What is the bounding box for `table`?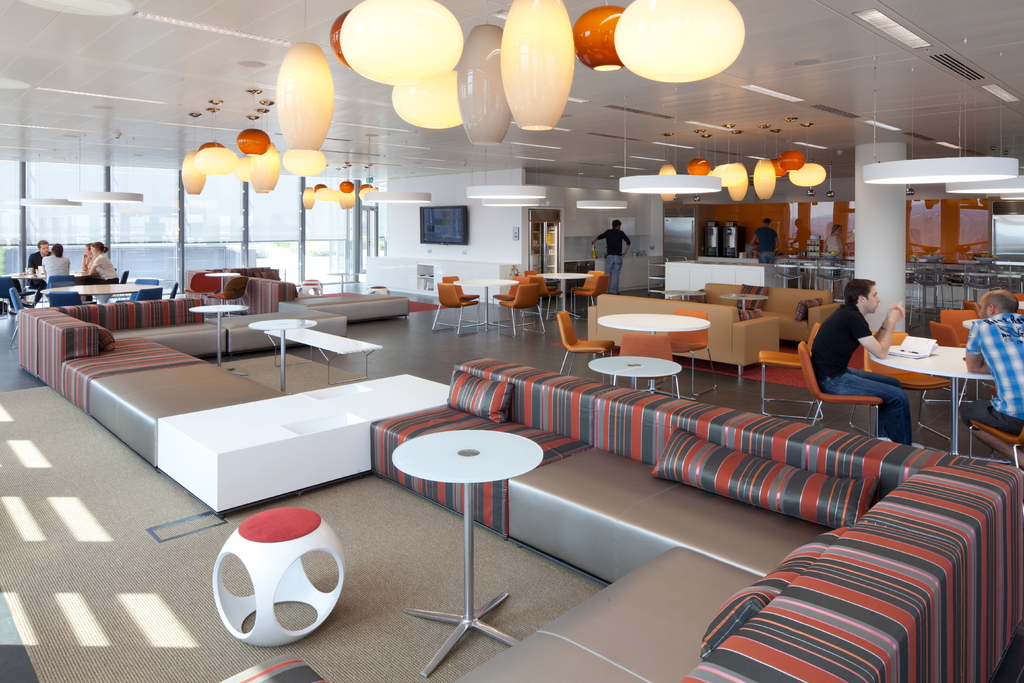
<box>588,356,682,399</box>.
